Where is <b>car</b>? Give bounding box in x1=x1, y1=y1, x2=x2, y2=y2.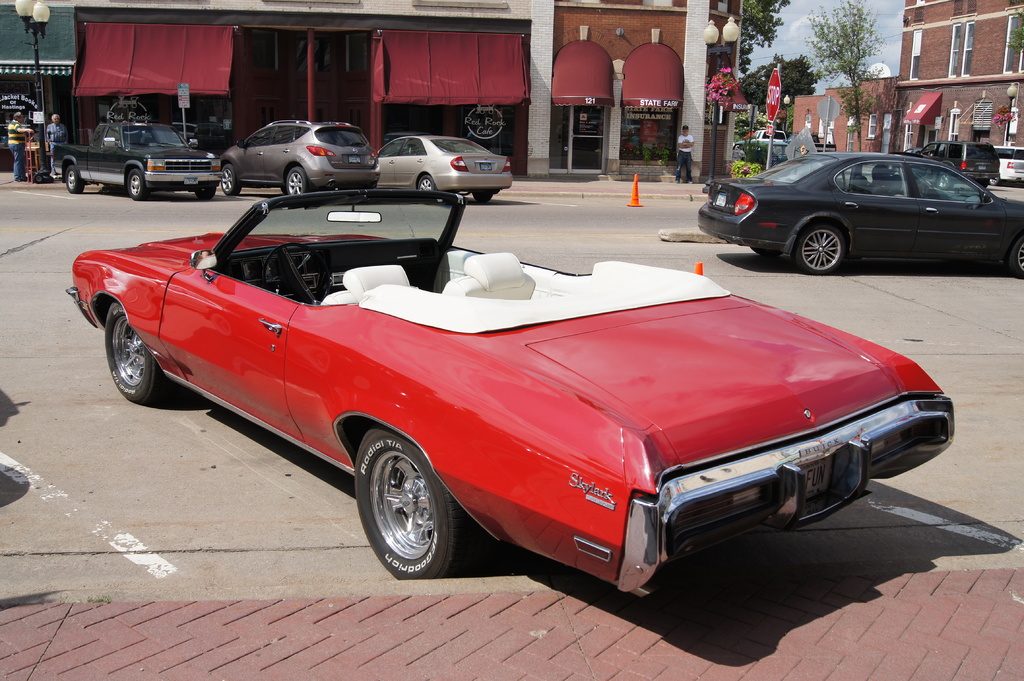
x1=916, y1=136, x2=1000, y2=187.
